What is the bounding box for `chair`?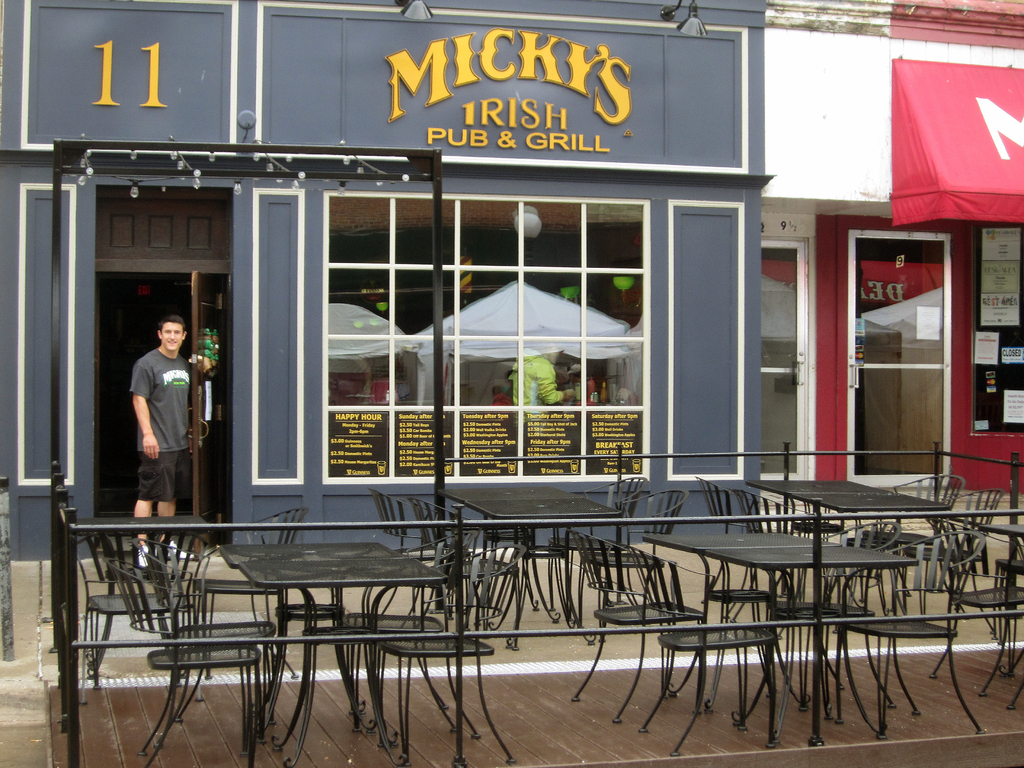
241, 511, 303, 550.
